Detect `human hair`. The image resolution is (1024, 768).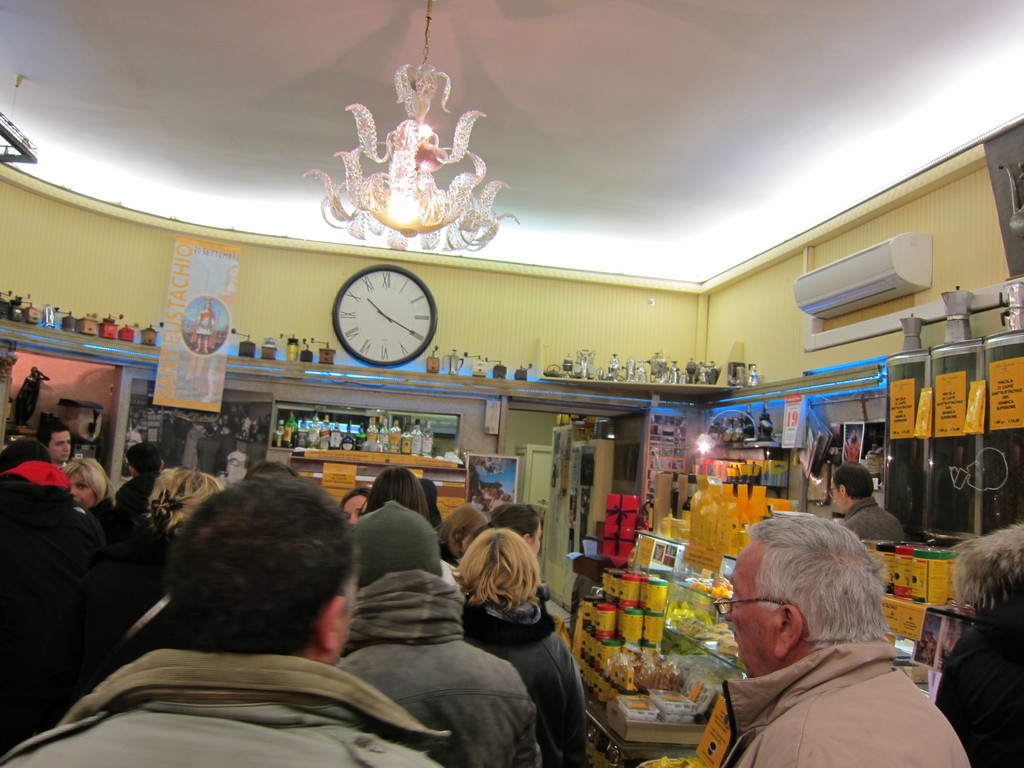
x1=745 y1=513 x2=890 y2=652.
